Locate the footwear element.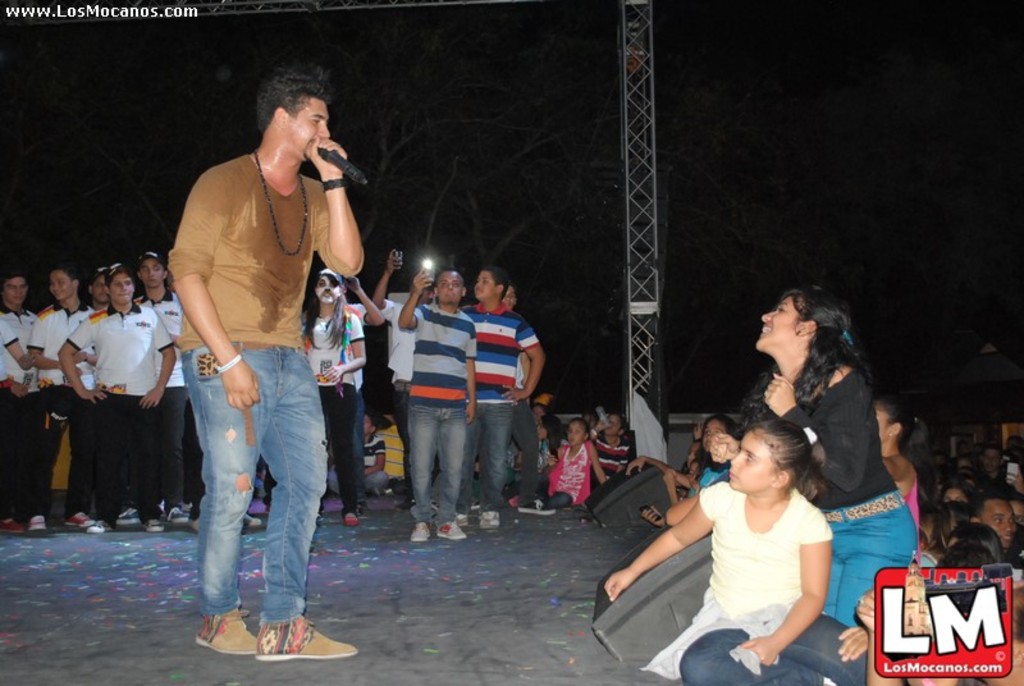
Element bbox: [410, 521, 434, 541].
